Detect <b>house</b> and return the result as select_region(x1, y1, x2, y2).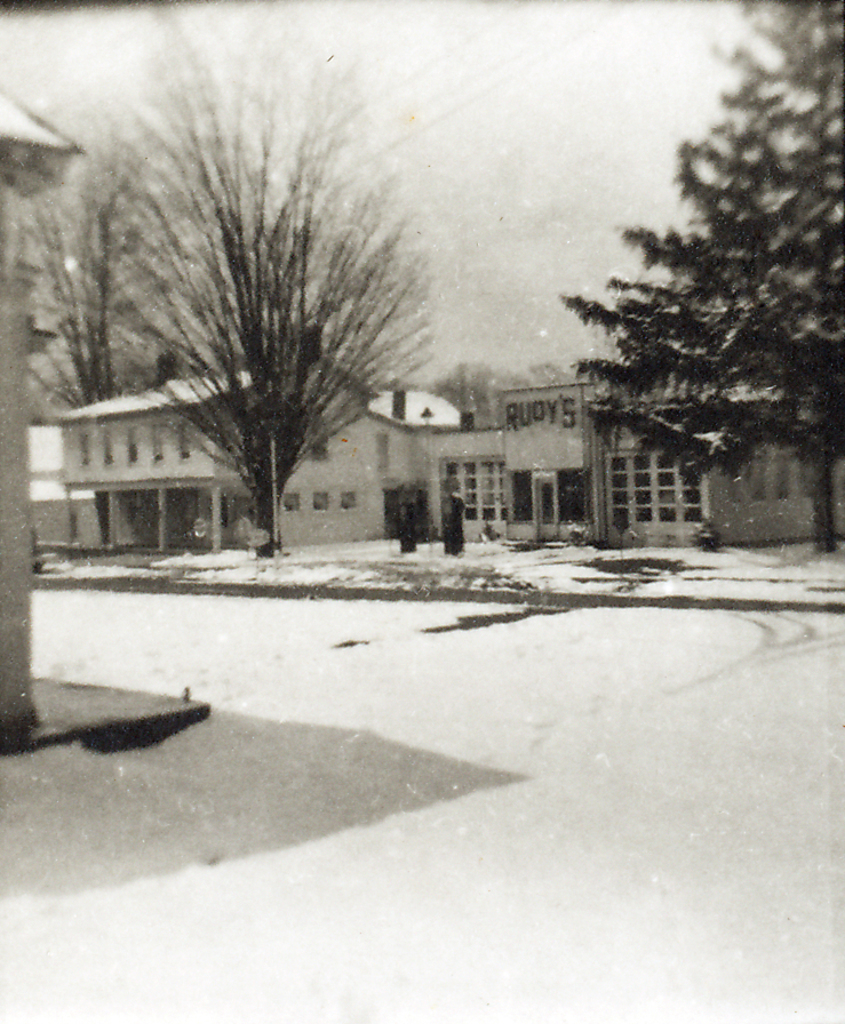
select_region(53, 378, 415, 542).
